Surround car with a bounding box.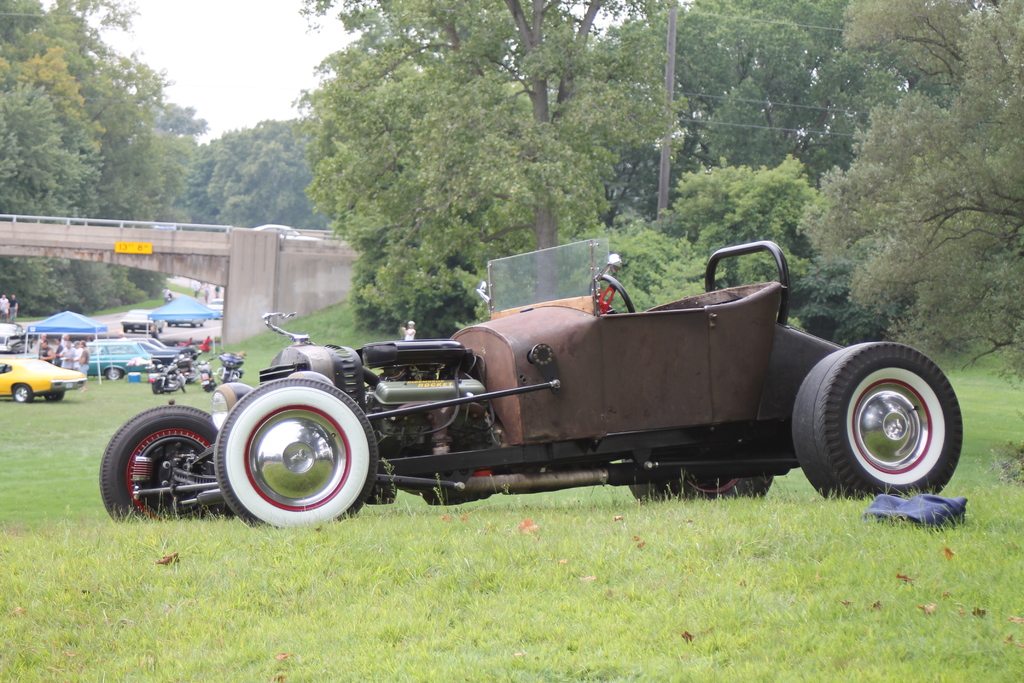
rect(144, 333, 188, 354).
